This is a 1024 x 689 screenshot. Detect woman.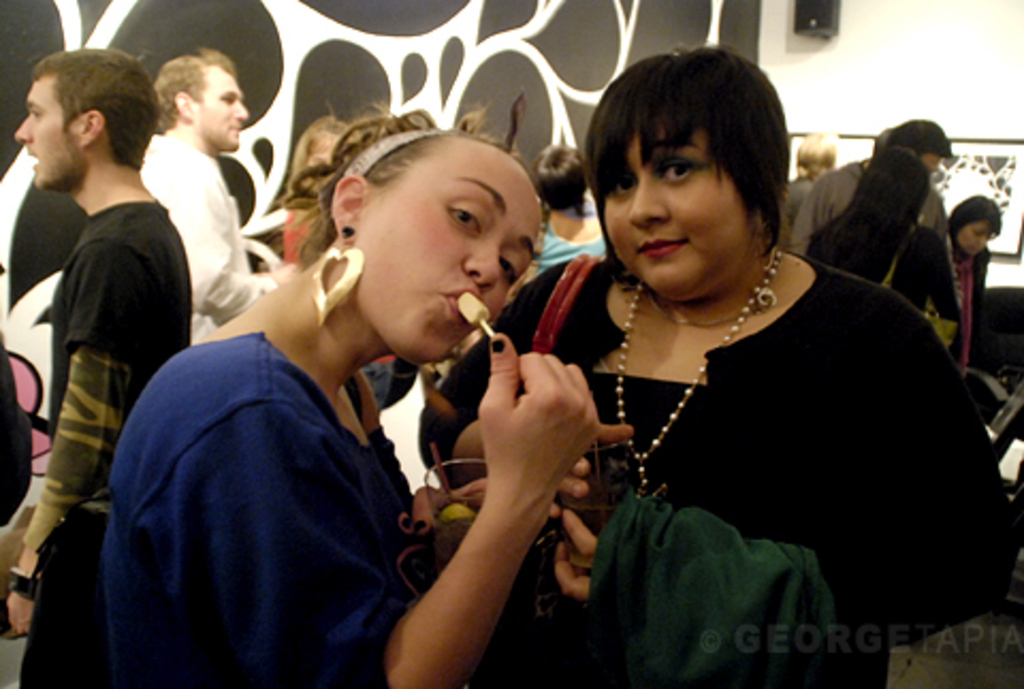
rect(943, 196, 998, 348).
